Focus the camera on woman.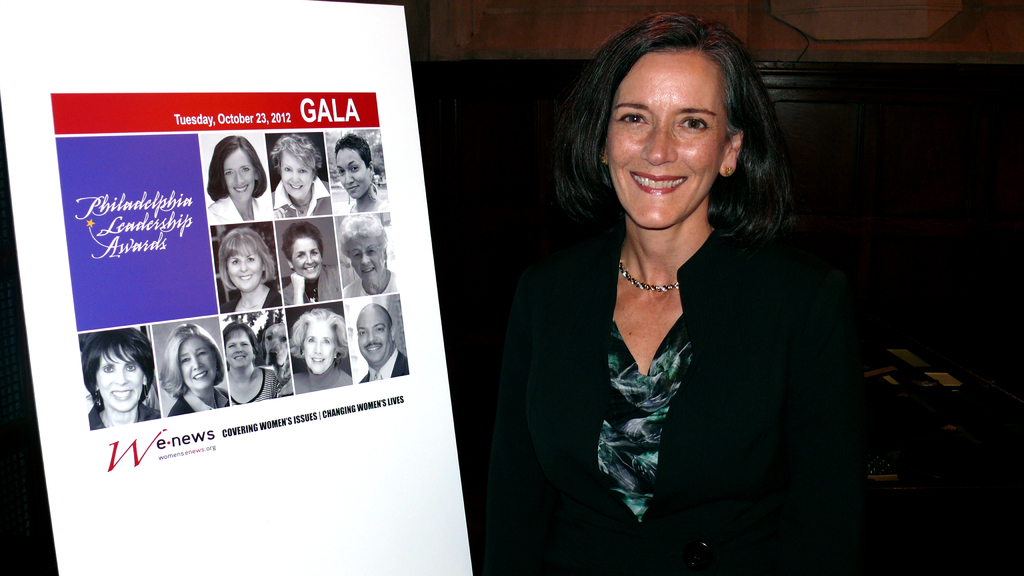
Focus region: BBox(219, 230, 282, 308).
